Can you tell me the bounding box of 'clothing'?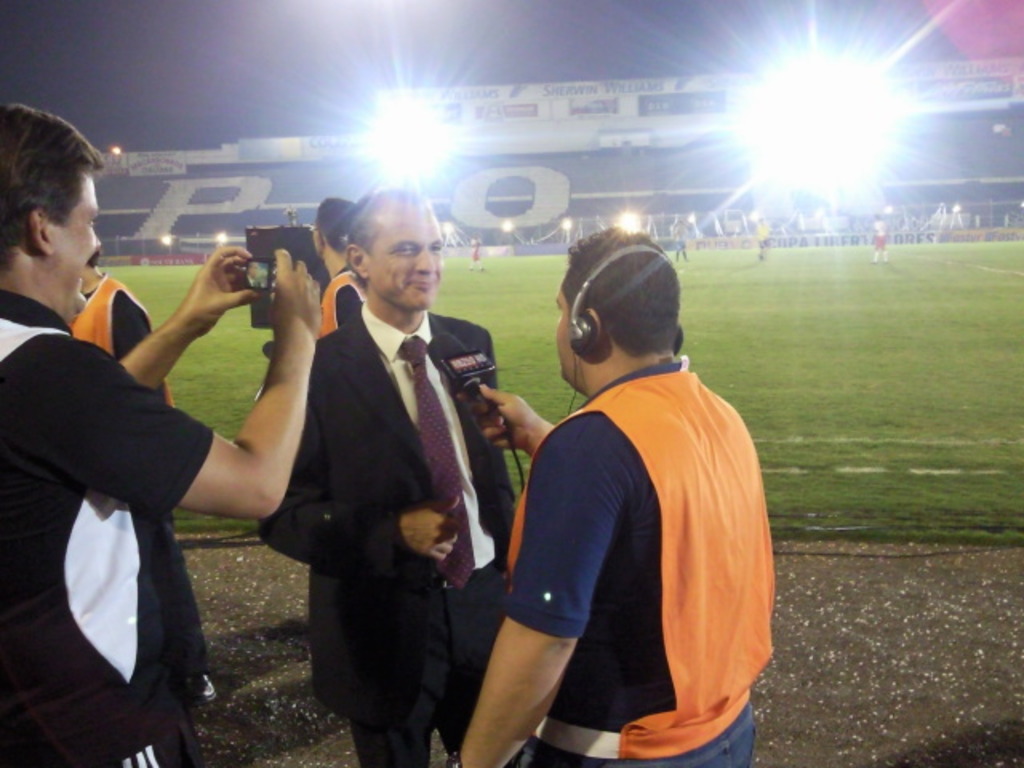
x1=243 y1=302 x2=533 y2=765.
